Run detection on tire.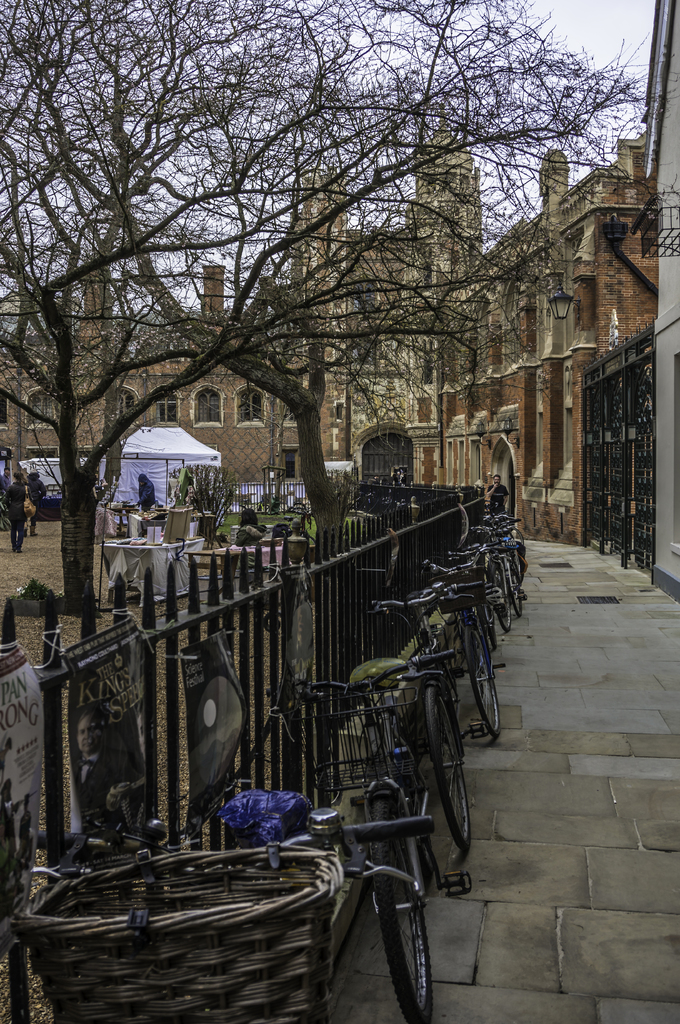
Result: l=459, t=627, r=504, b=742.
